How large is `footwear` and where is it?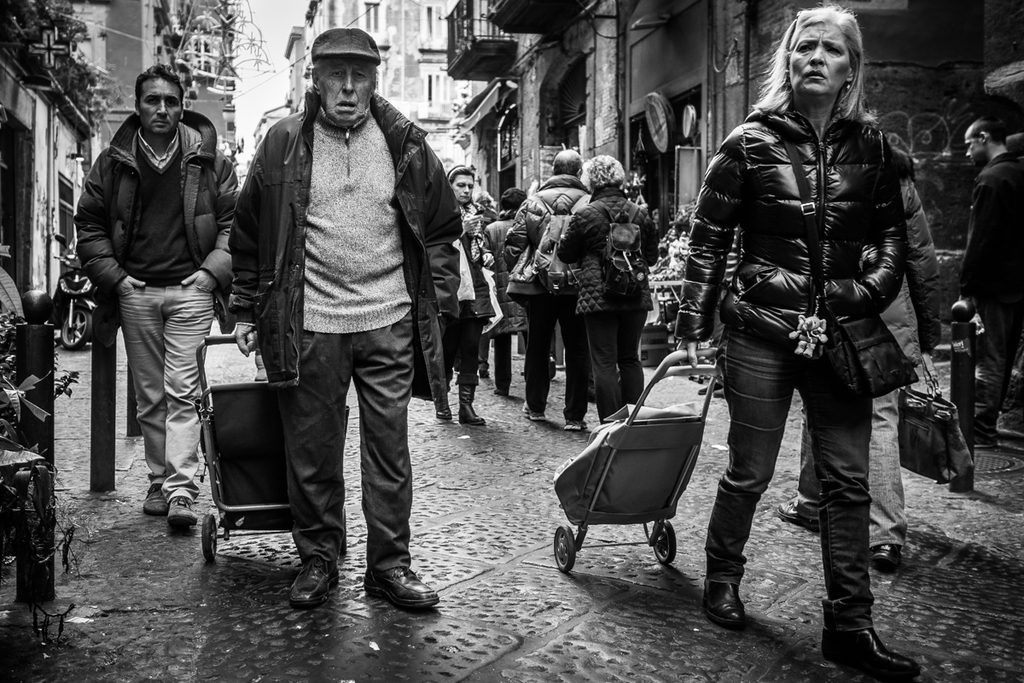
Bounding box: locate(975, 435, 999, 445).
